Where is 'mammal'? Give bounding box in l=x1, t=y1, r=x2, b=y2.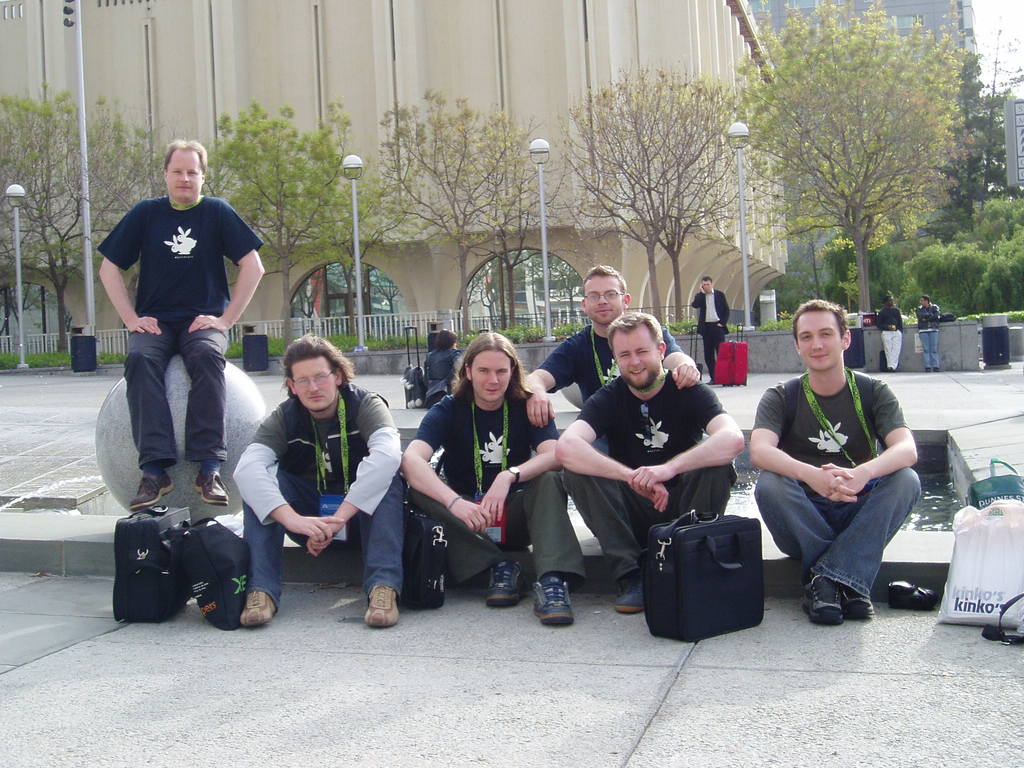
l=102, t=135, r=266, b=505.
